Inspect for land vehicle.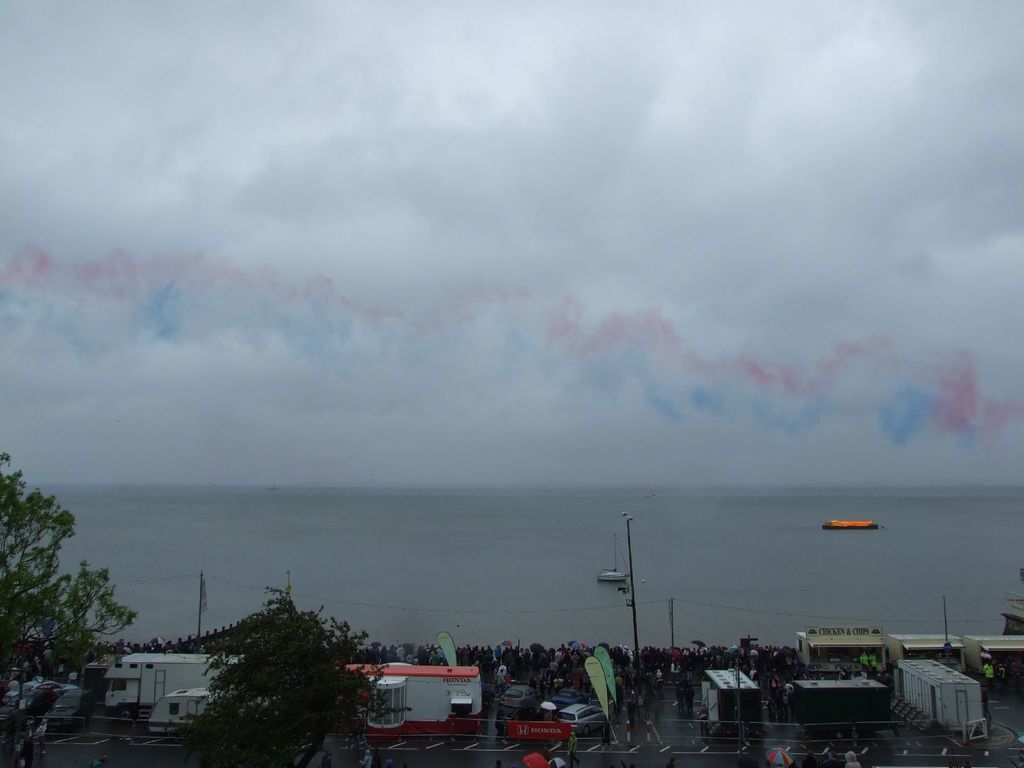
Inspection: bbox=[502, 684, 540, 713].
